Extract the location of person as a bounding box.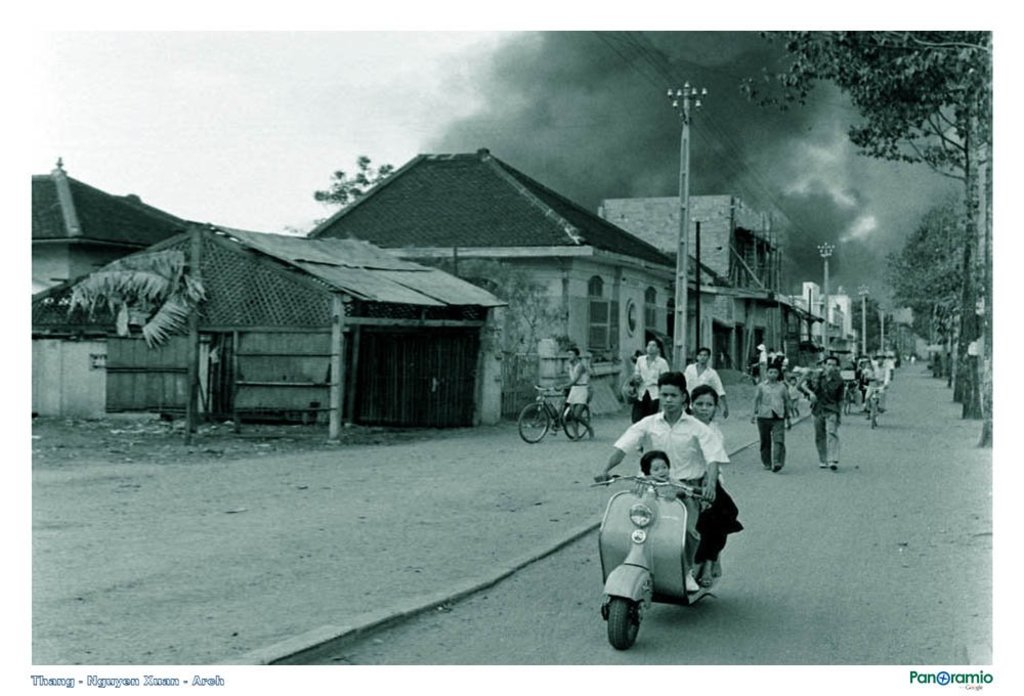
region(788, 377, 809, 412).
